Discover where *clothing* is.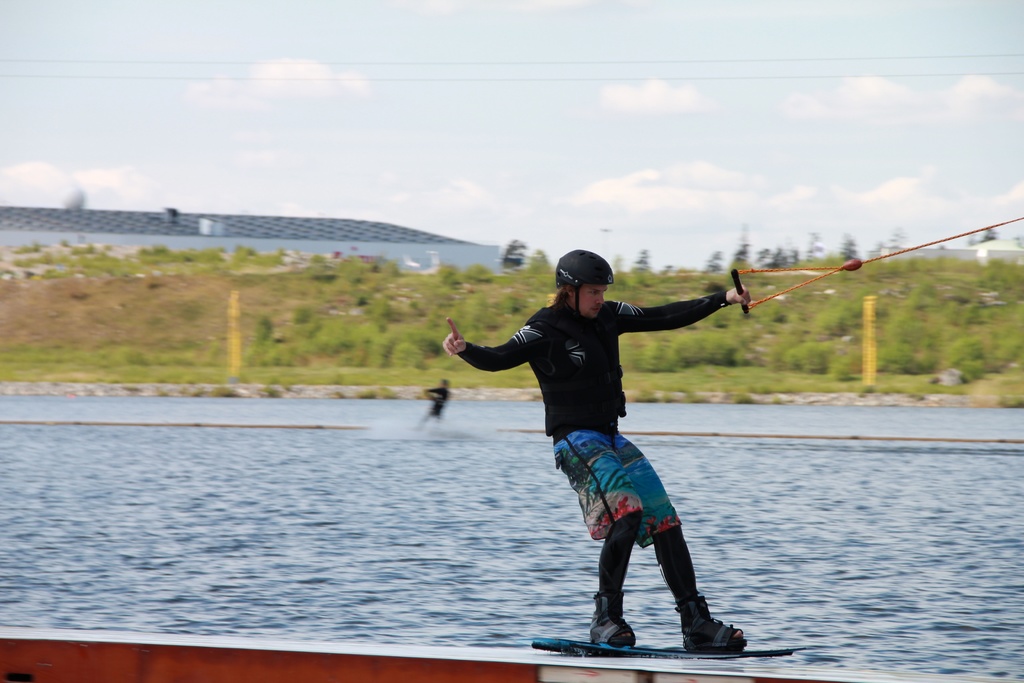
Discovered at Rect(436, 261, 746, 565).
